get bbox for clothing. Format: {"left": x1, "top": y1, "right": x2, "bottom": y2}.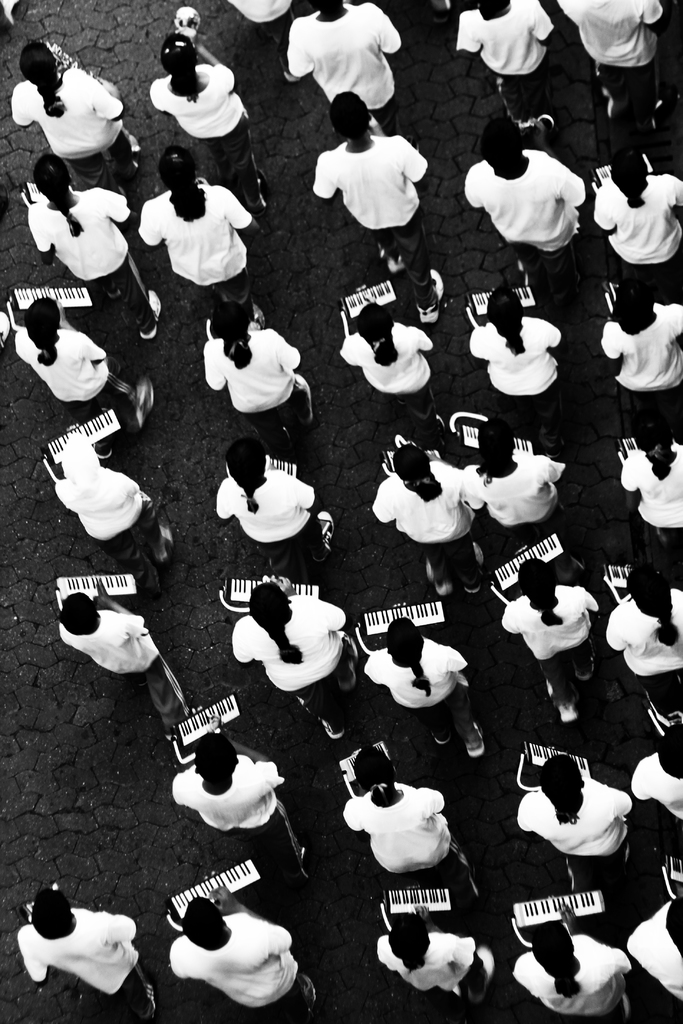
{"left": 358, "top": 628, "right": 483, "bottom": 749}.
